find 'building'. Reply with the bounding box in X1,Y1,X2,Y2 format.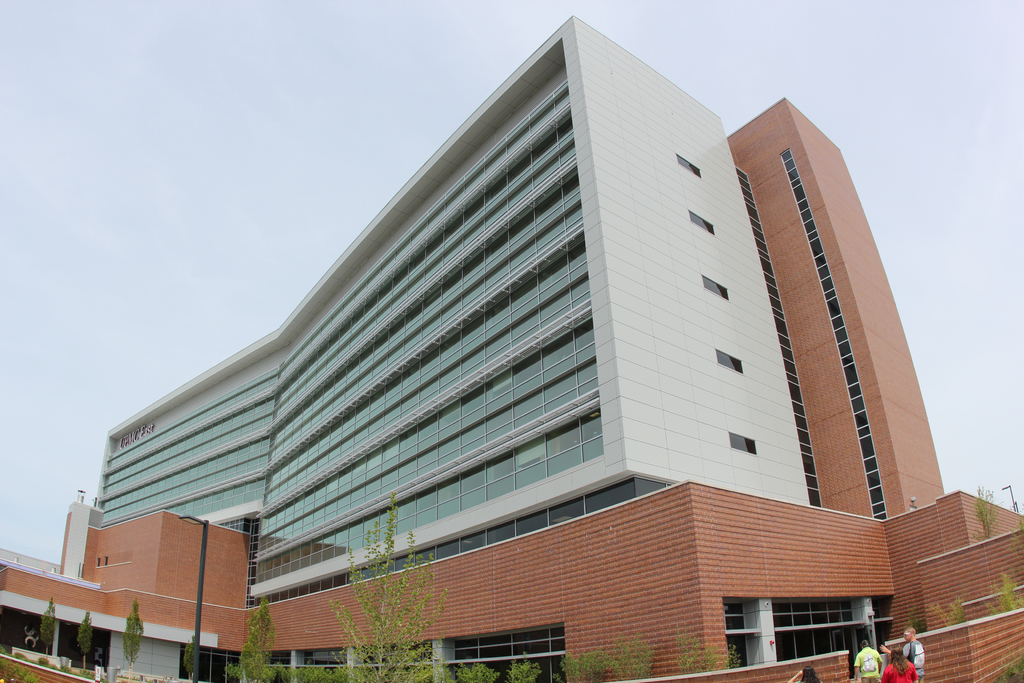
728,99,943,521.
